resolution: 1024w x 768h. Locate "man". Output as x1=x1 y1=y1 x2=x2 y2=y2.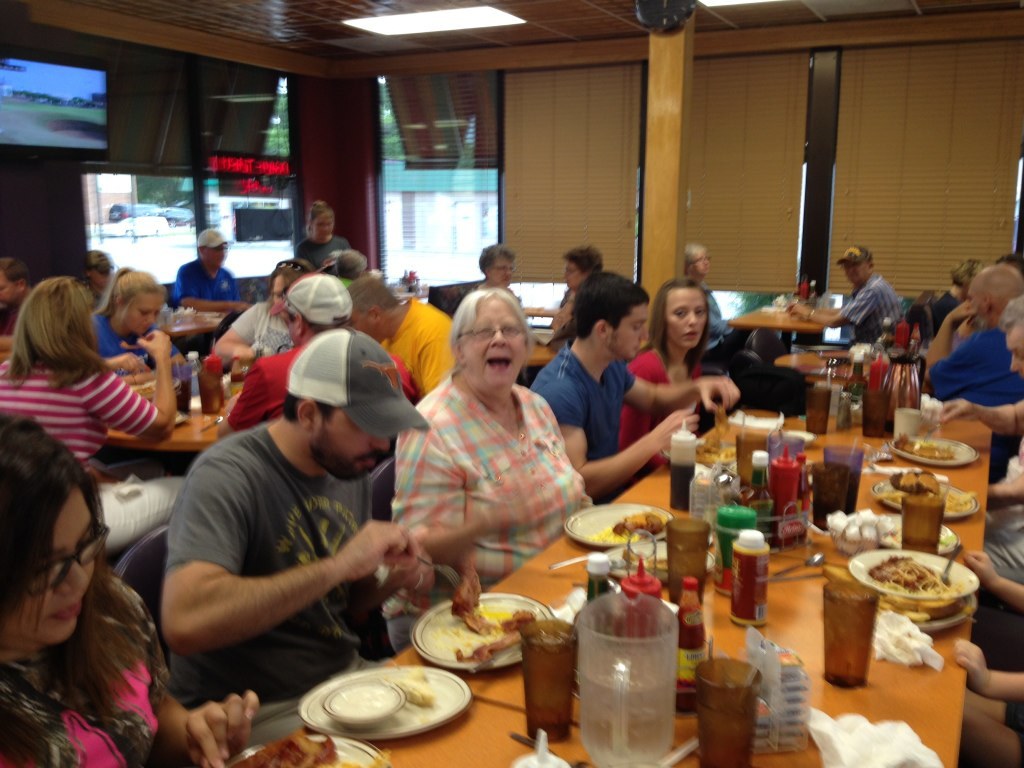
x1=789 y1=238 x2=907 y2=348.
